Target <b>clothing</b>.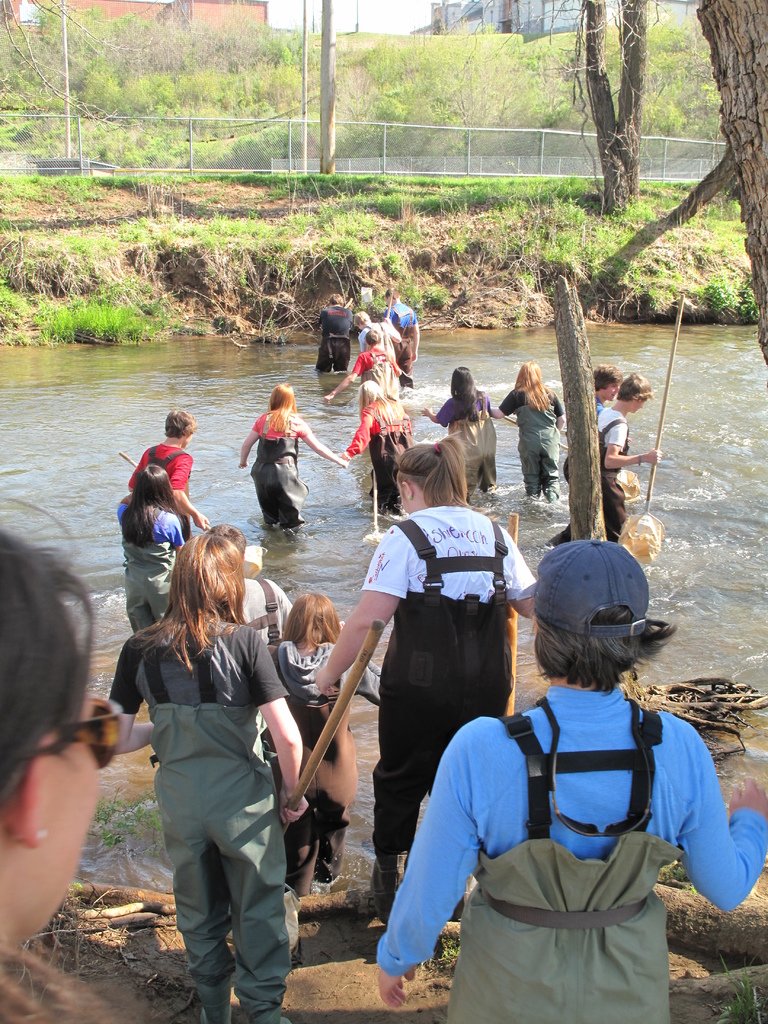
Target region: region(594, 408, 632, 539).
